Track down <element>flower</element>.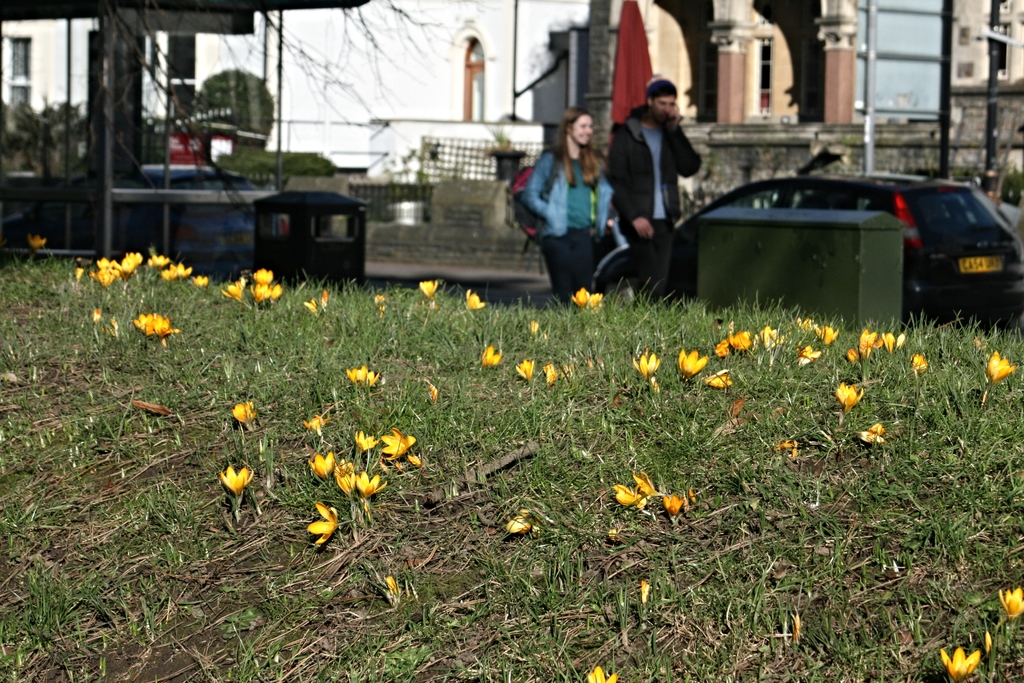
Tracked to (417, 281, 436, 298).
